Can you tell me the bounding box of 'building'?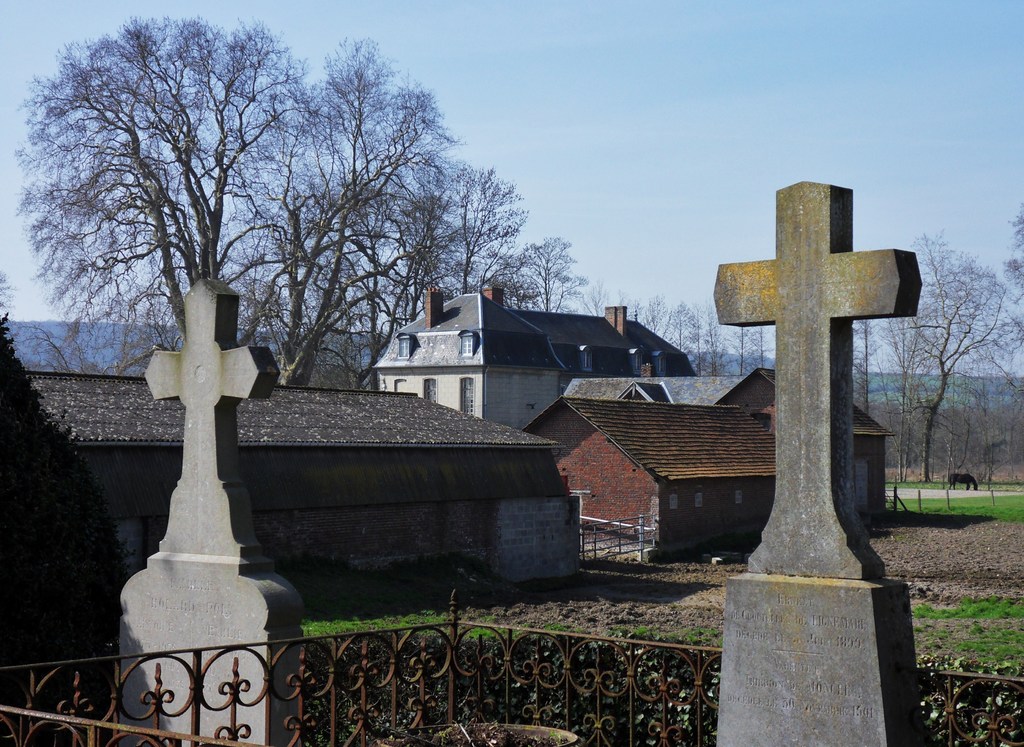
(x1=24, y1=371, x2=582, y2=584).
